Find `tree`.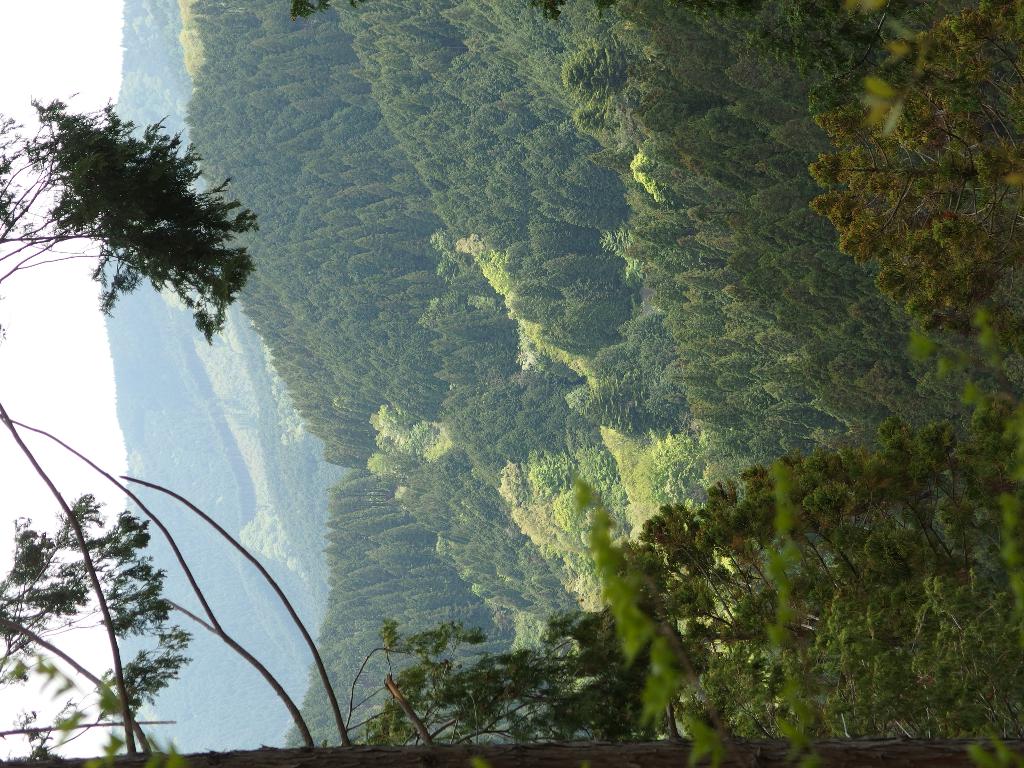
{"x1": 32, "y1": 99, "x2": 247, "y2": 350}.
